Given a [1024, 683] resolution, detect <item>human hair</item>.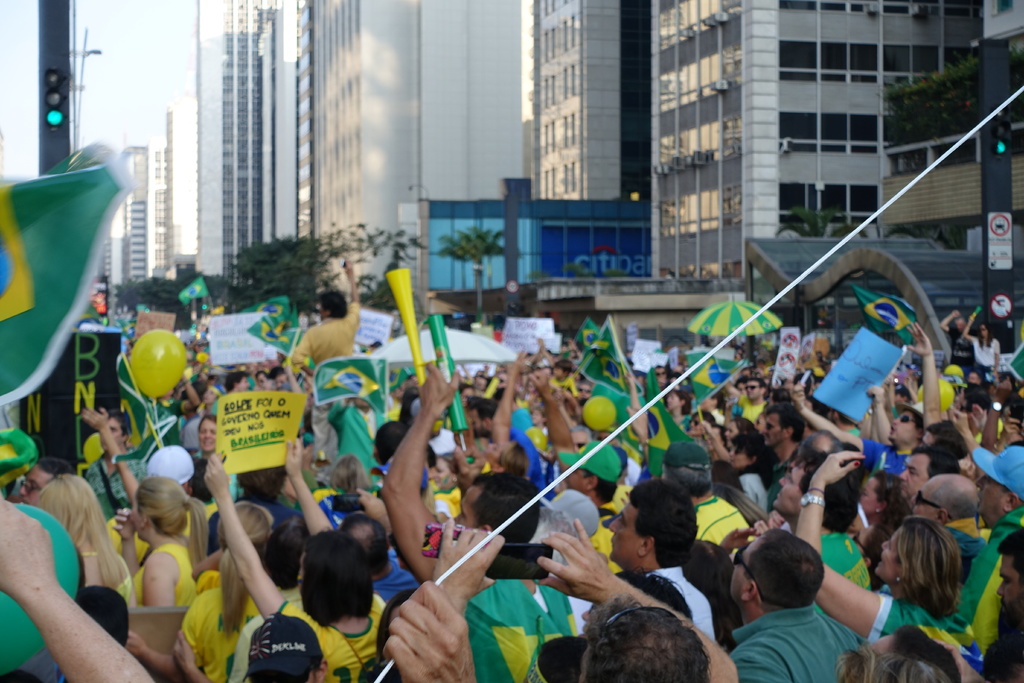
BBox(337, 512, 390, 568).
